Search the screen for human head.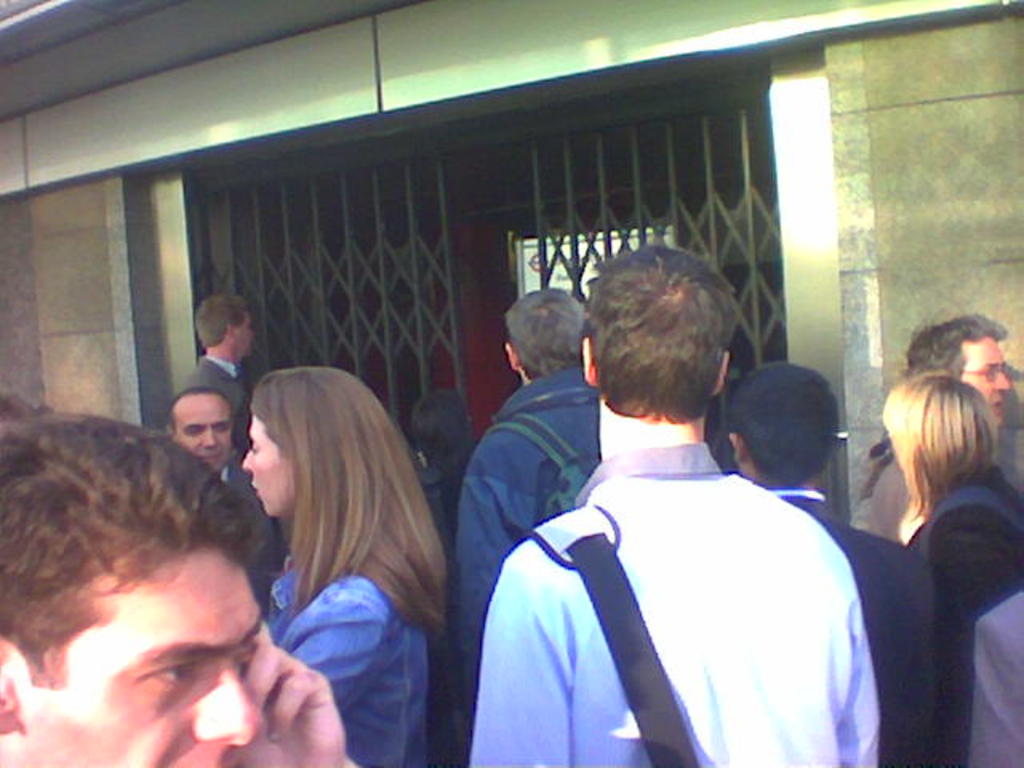
Found at {"x1": 880, "y1": 373, "x2": 998, "y2": 482}.
